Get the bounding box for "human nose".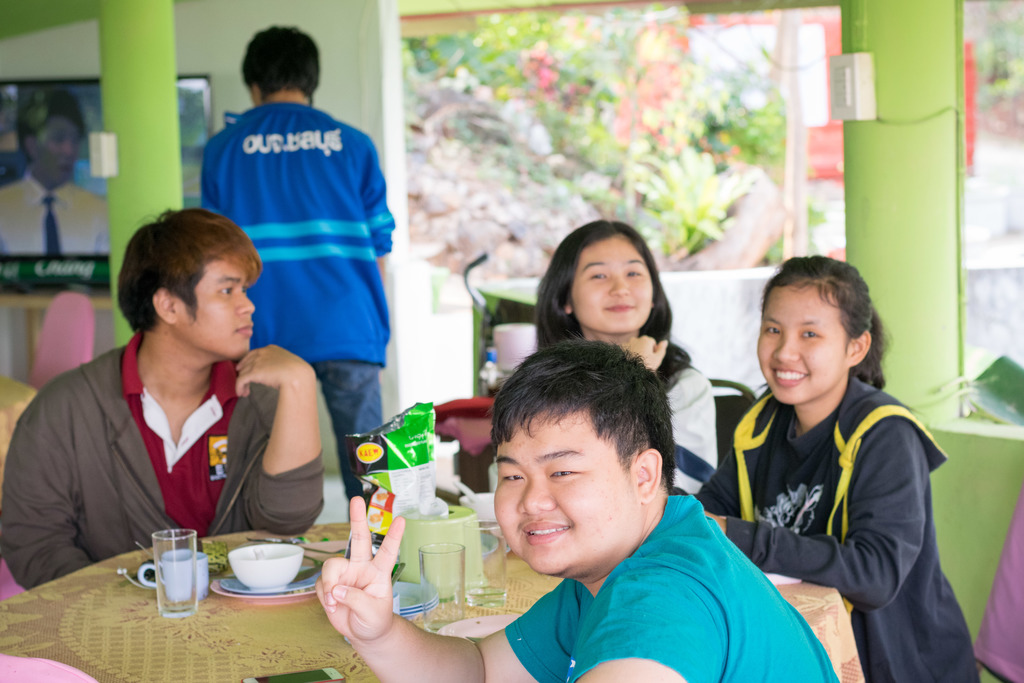
{"x1": 609, "y1": 271, "x2": 632, "y2": 297}.
